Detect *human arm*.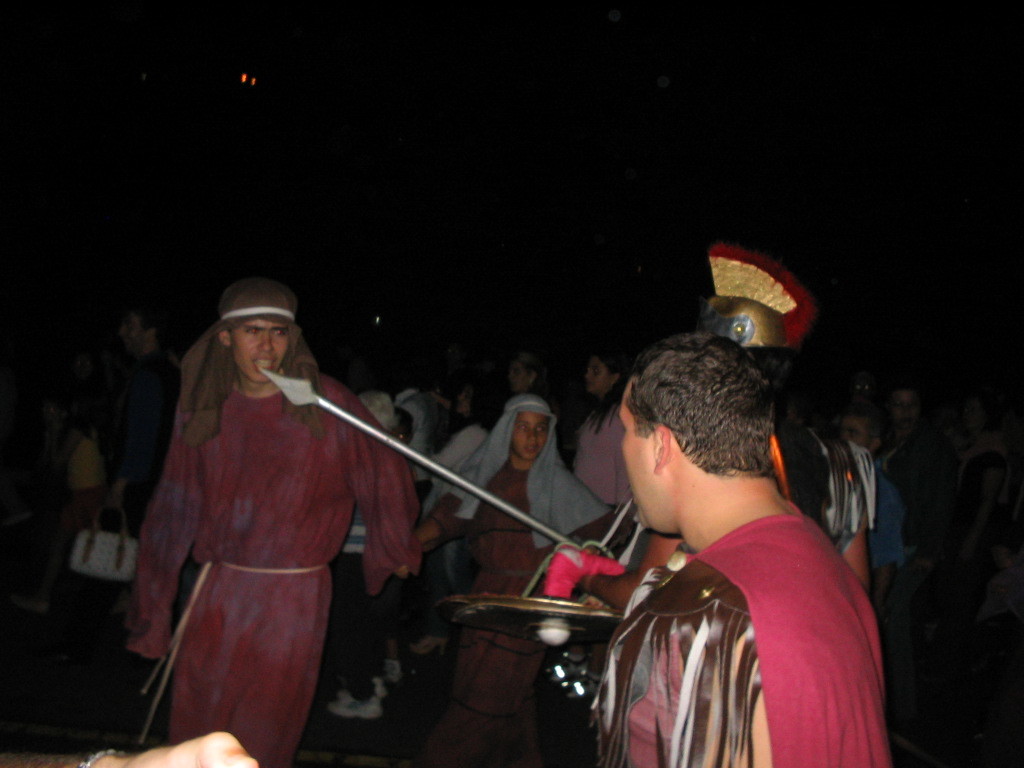
Detected at 132/429/208/664.
